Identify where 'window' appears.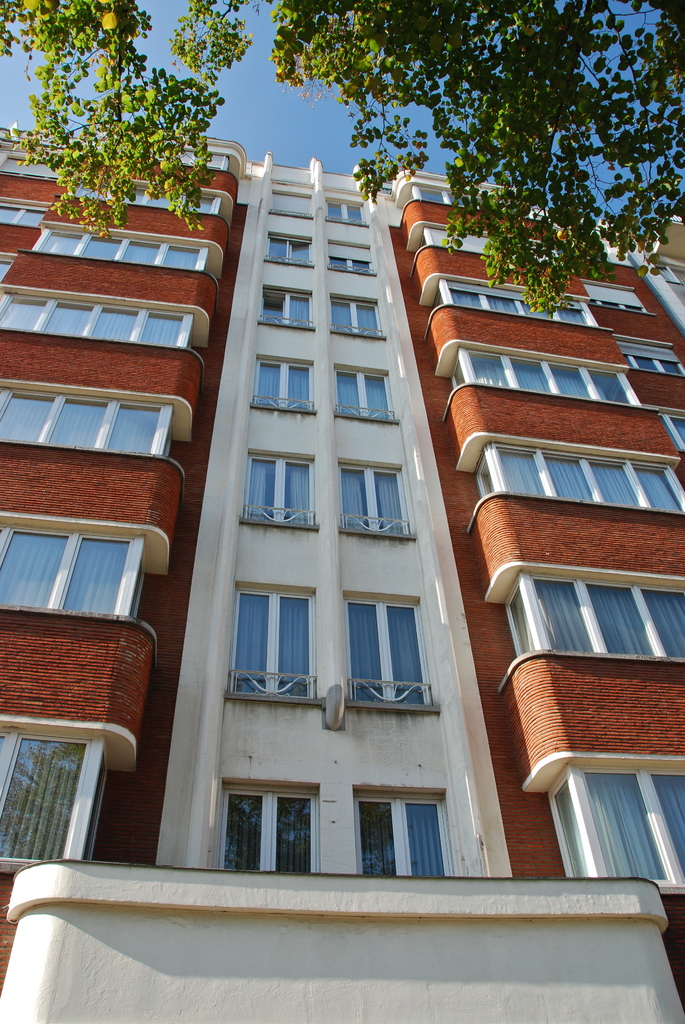
Appears at Rect(411, 185, 455, 207).
